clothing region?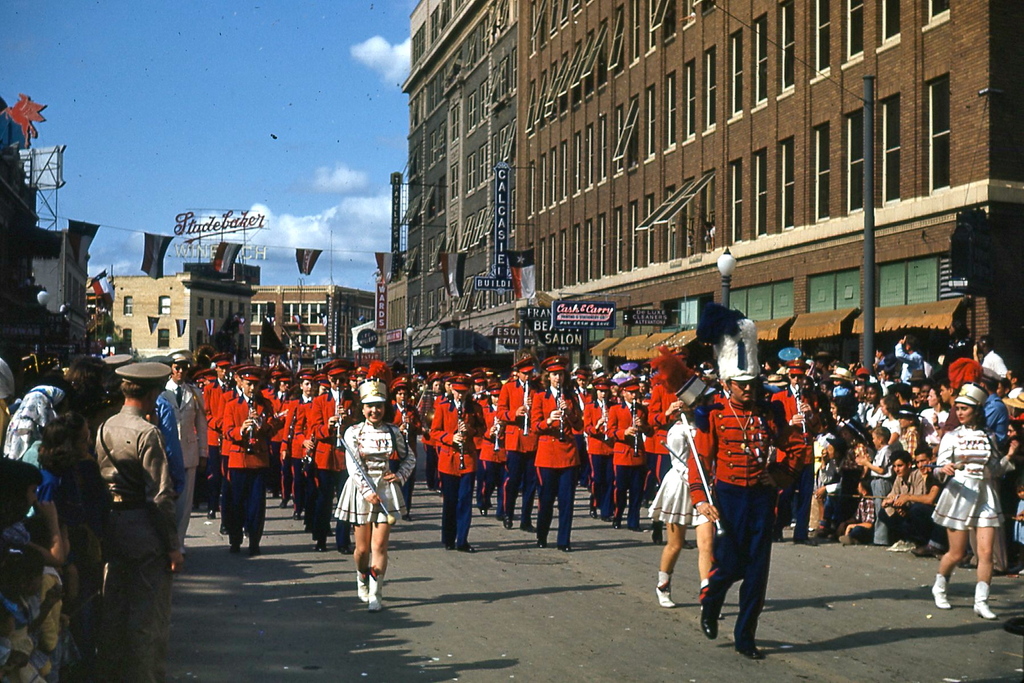
(left=345, top=395, right=403, bottom=524)
